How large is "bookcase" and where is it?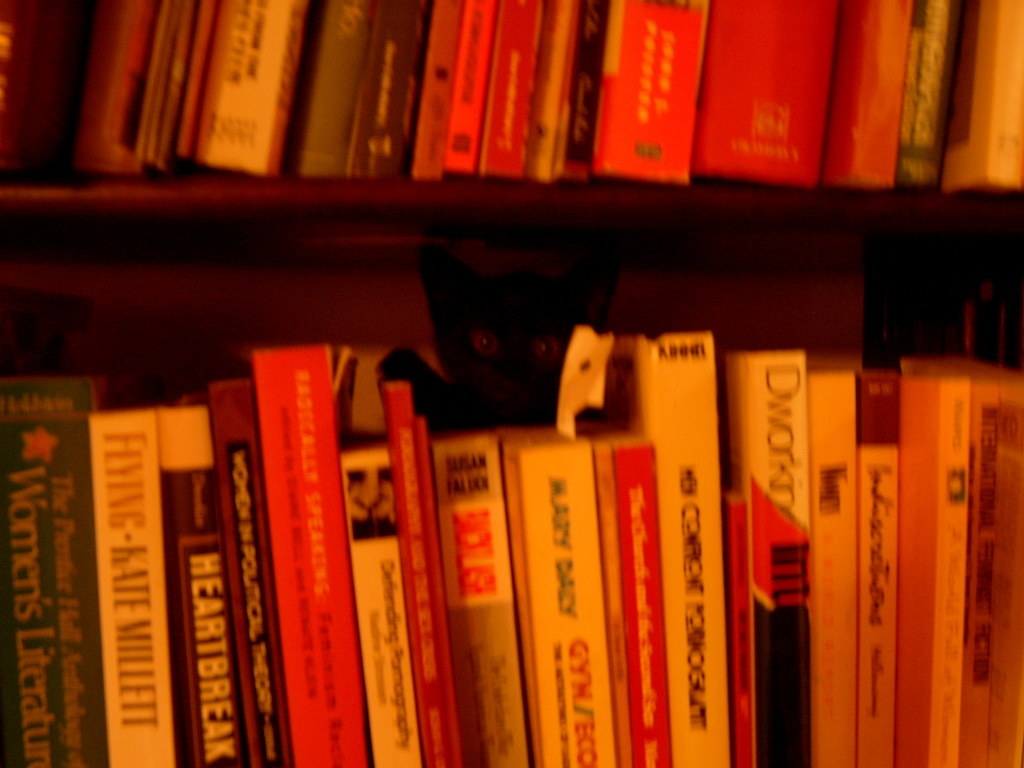
Bounding box: region(15, 14, 1023, 763).
